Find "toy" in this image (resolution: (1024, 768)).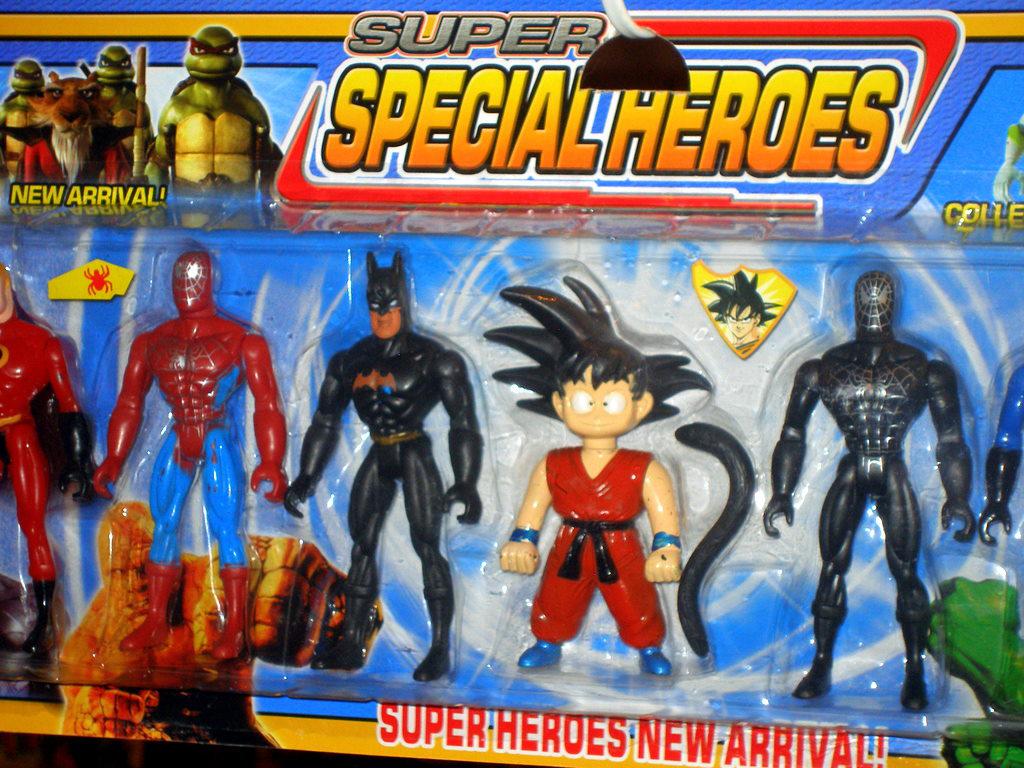
<region>16, 68, 137, 195</region>.
